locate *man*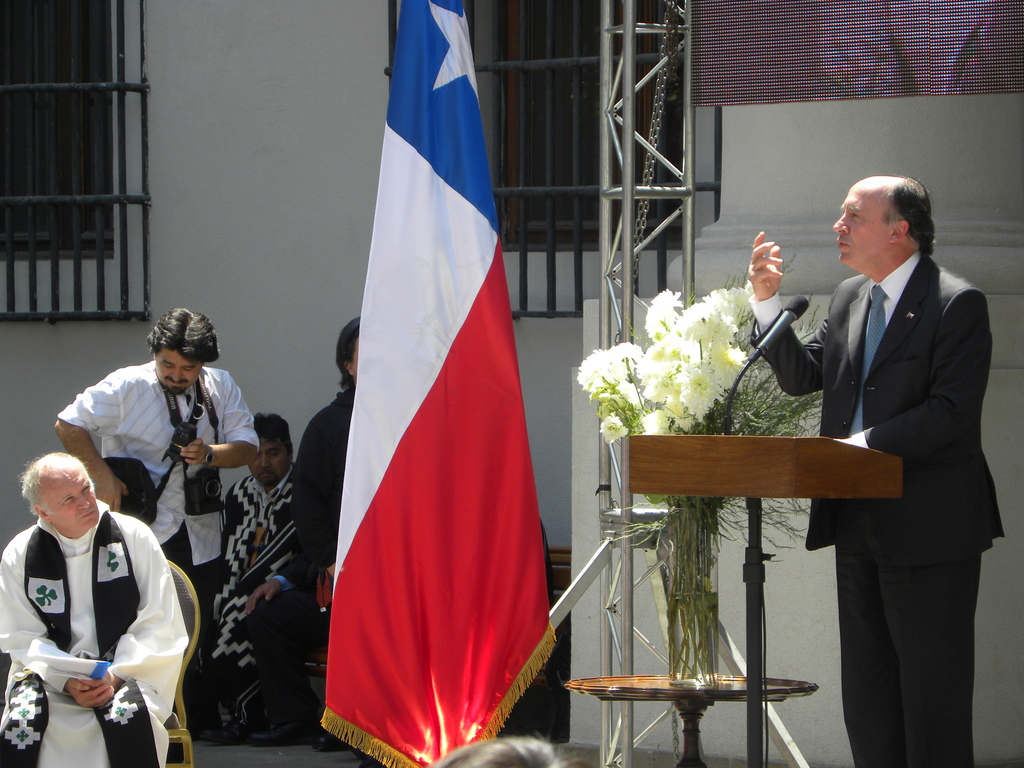
<box>215,410,297,710</box>
